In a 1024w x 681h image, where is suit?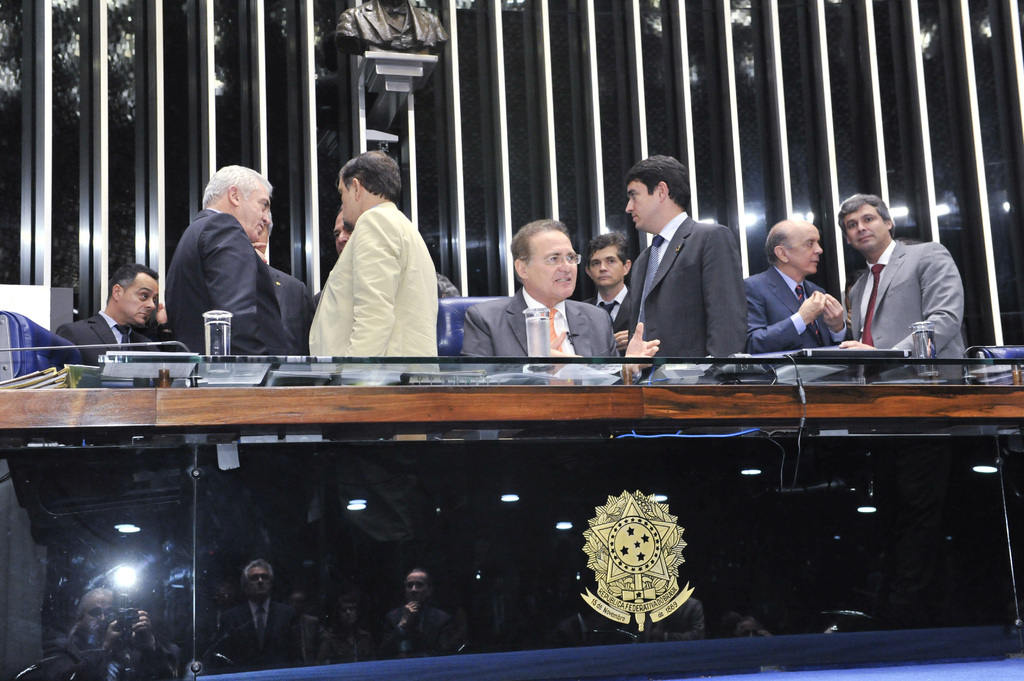
x1=170 y1=210 x2=294 y2=357.
